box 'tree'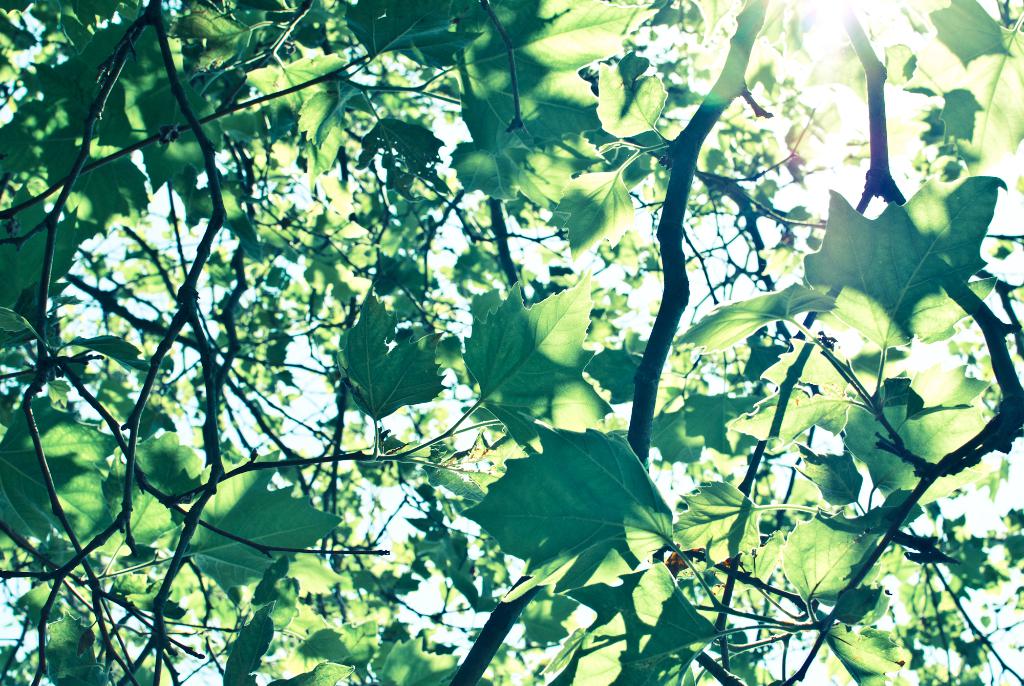
<region>0, 33, 1021, 682</region>
